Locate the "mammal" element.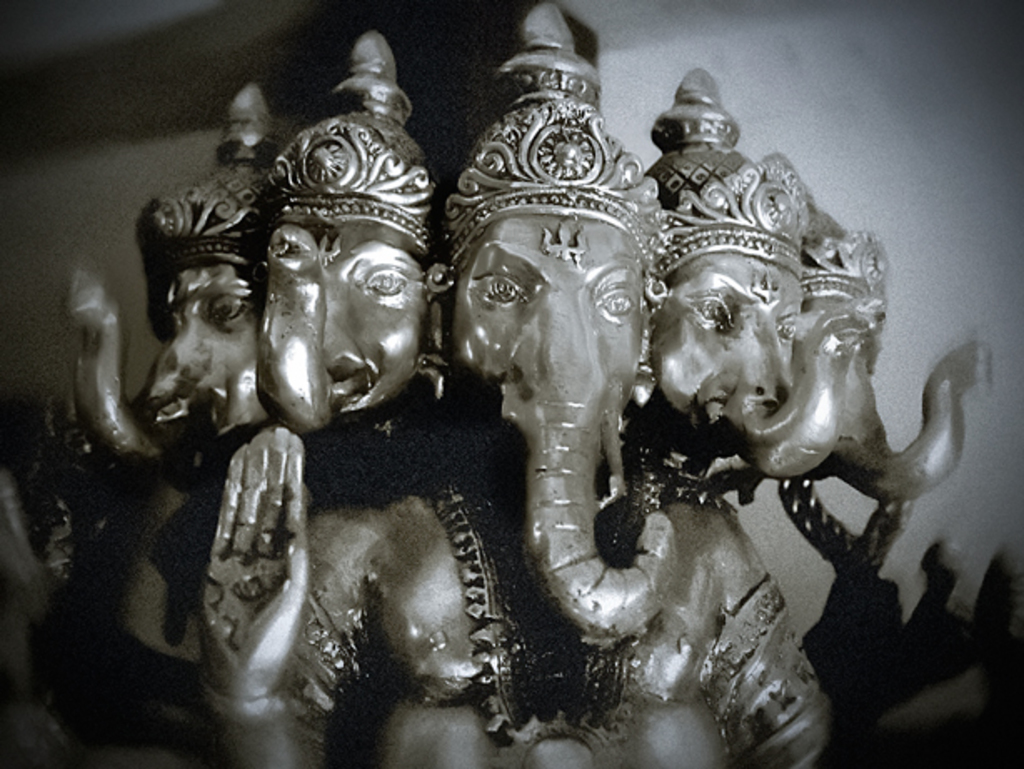
Element bbox: region(749, 177, 996, 495).
